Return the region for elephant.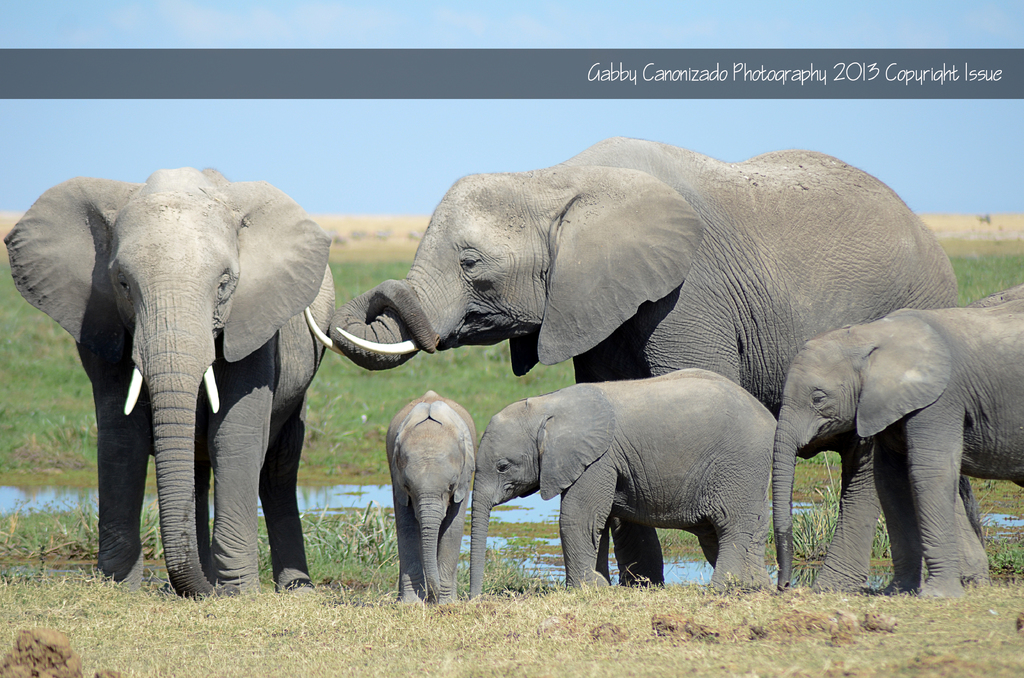
pyautogui.locateOnScreen(321, 136, 983, 597).
